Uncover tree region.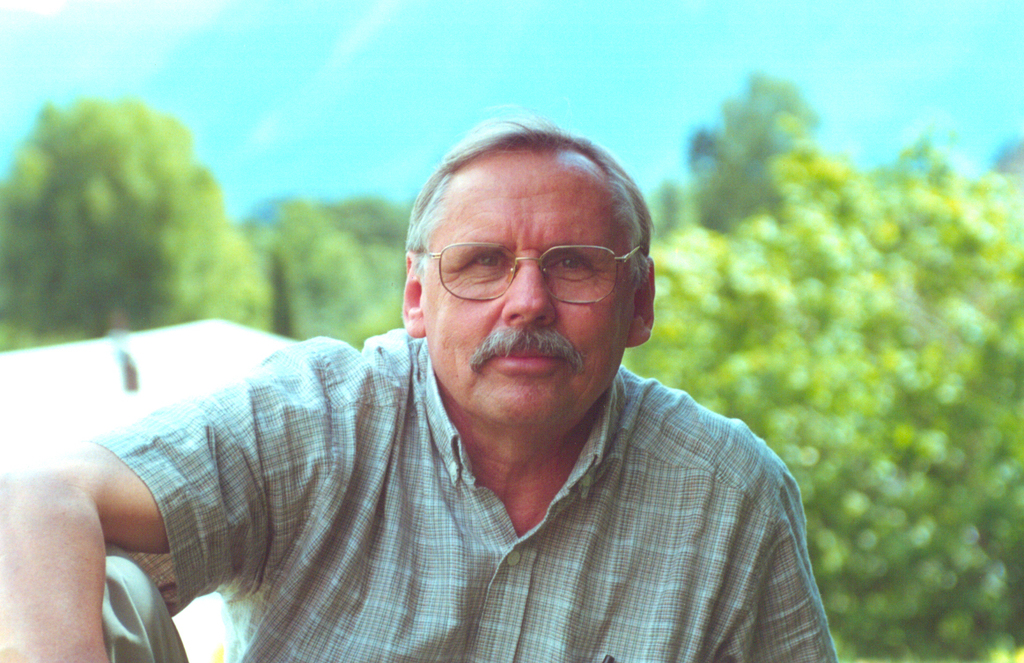
Uncovered: (4, 75, 243, 354).
